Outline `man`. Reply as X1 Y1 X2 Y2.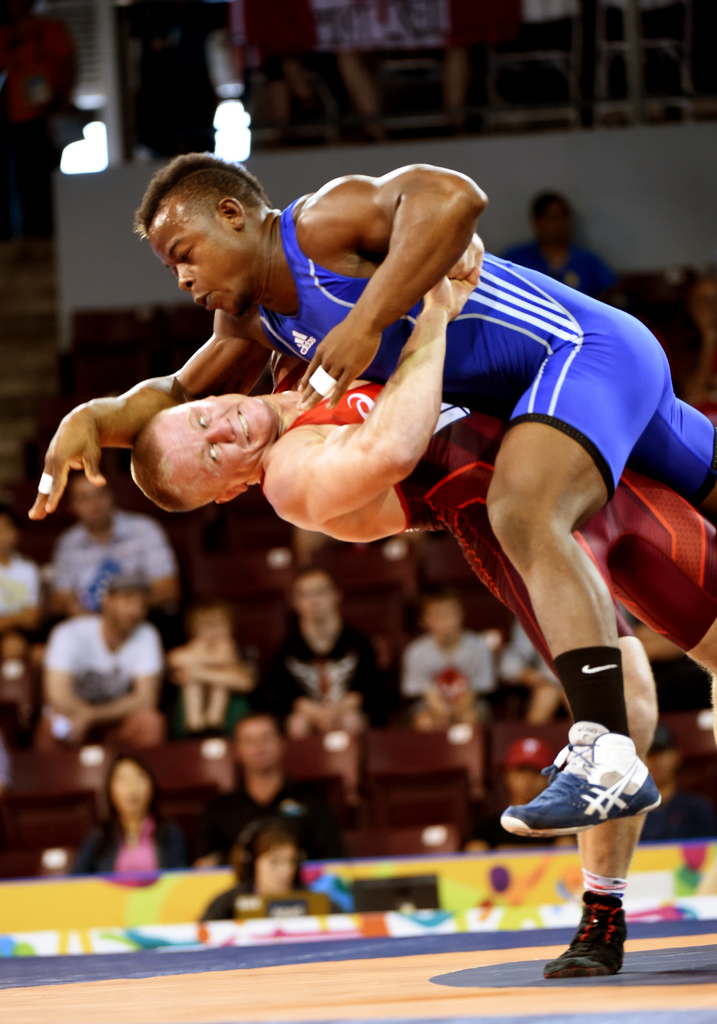
132 243 716 977.
